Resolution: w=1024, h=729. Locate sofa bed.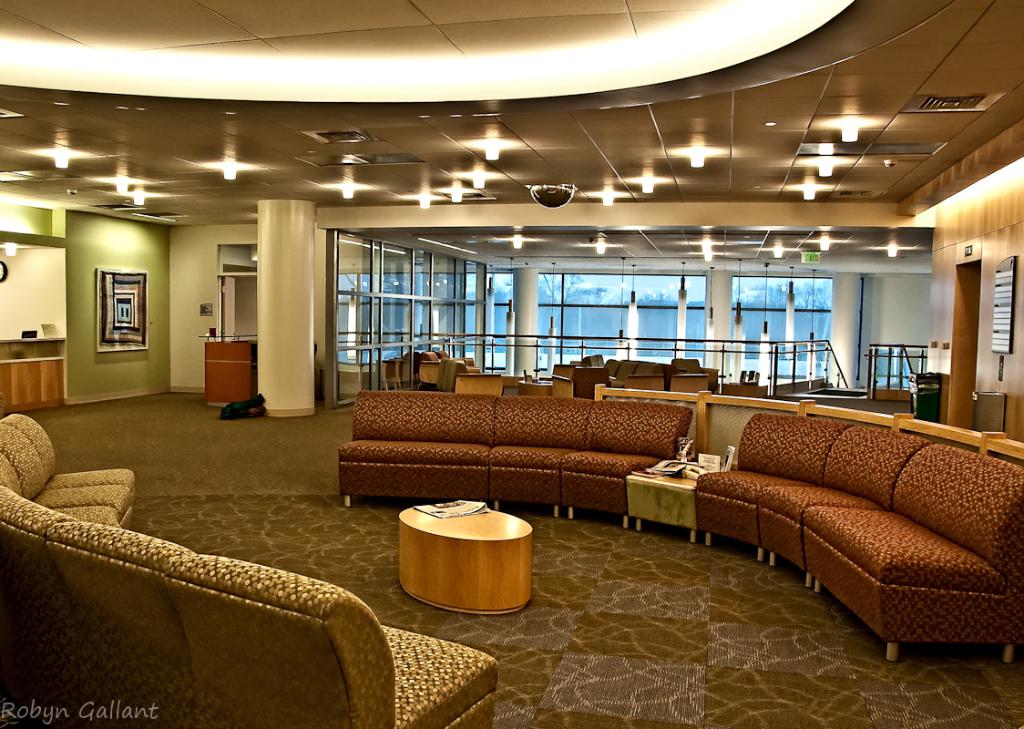
crop(0, 486, 498, 724).
